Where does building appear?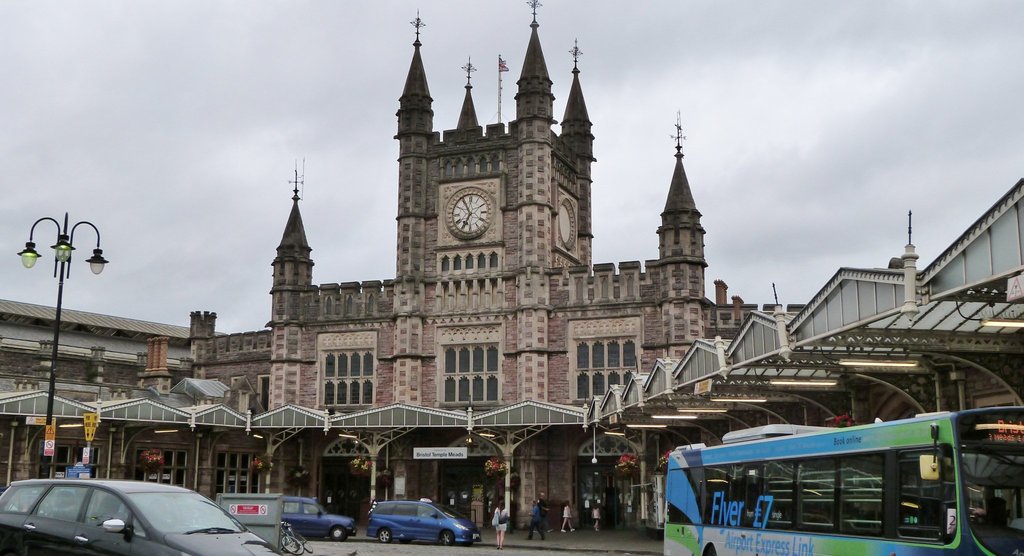
Appears at pyautogui.locateOnScreen(184, 0, 797, 529).
